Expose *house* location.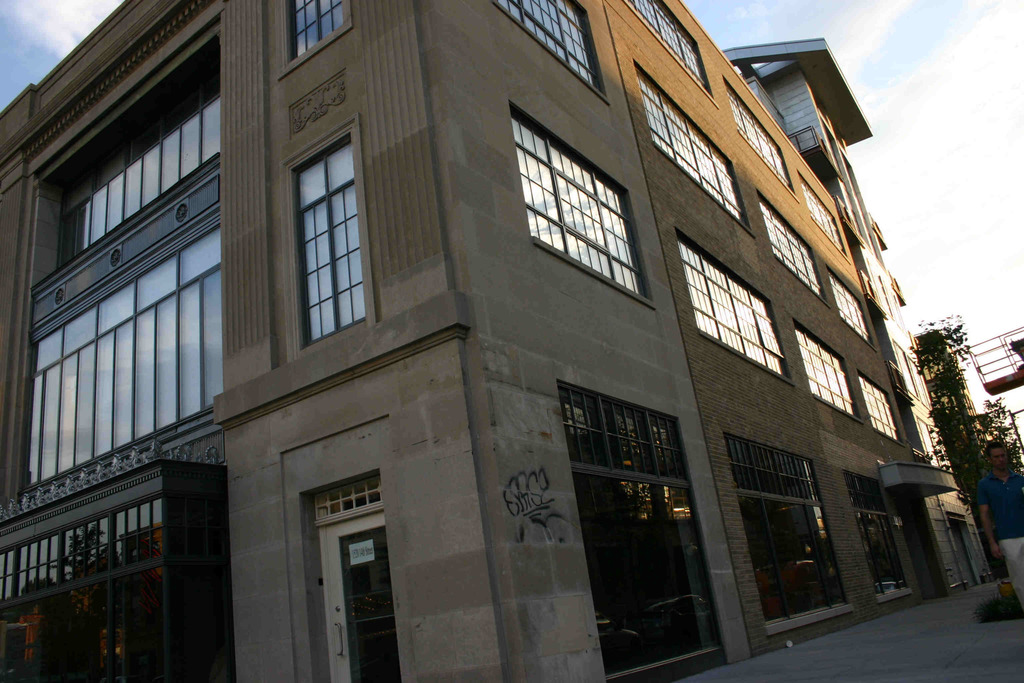
Exposed at [0,0,984,682].
